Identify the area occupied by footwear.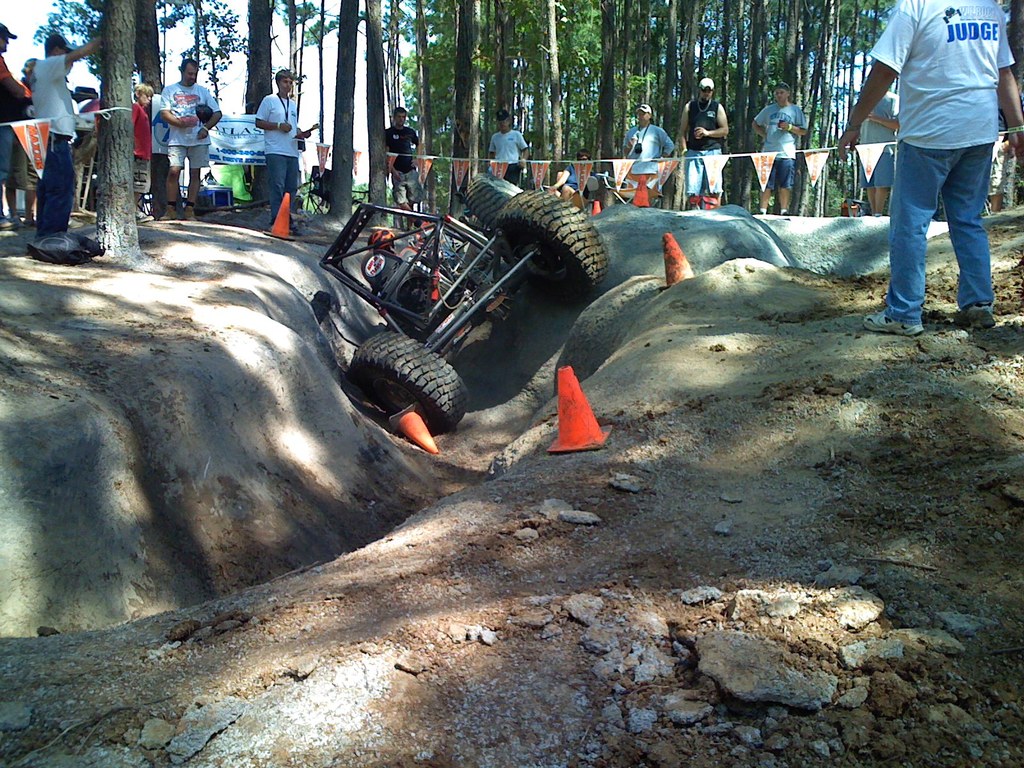
Area: pyautogui.locateOnScreen(865, 311, 924, 339).
